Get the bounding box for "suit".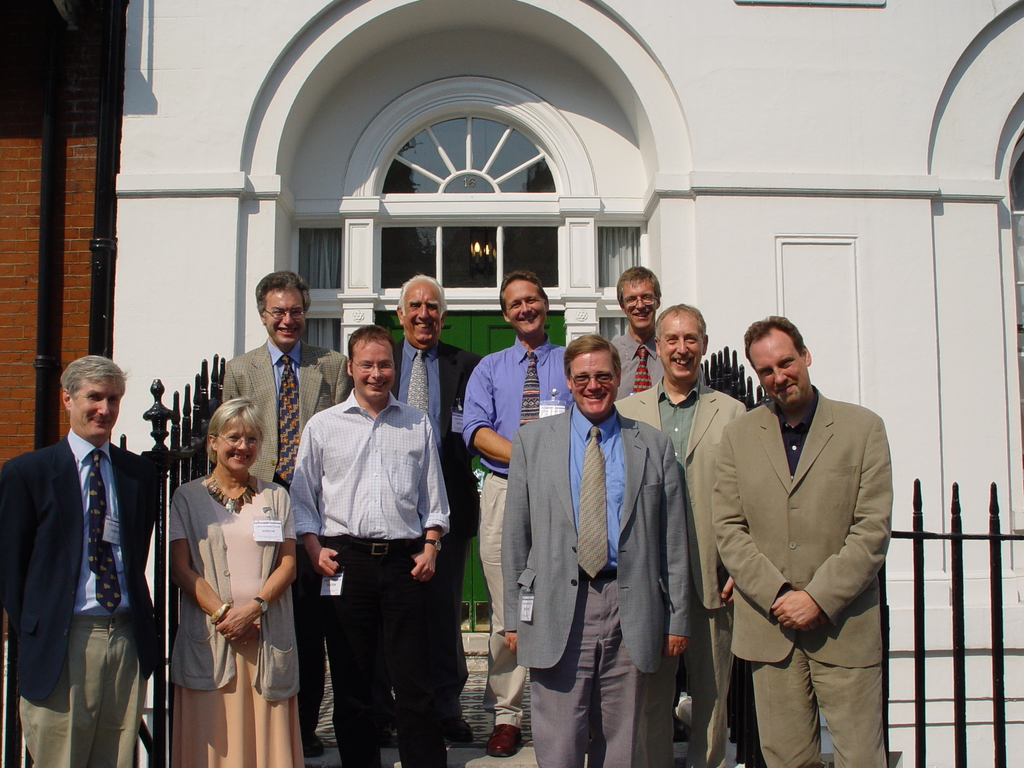
crop(614, 373, 749, 767).
